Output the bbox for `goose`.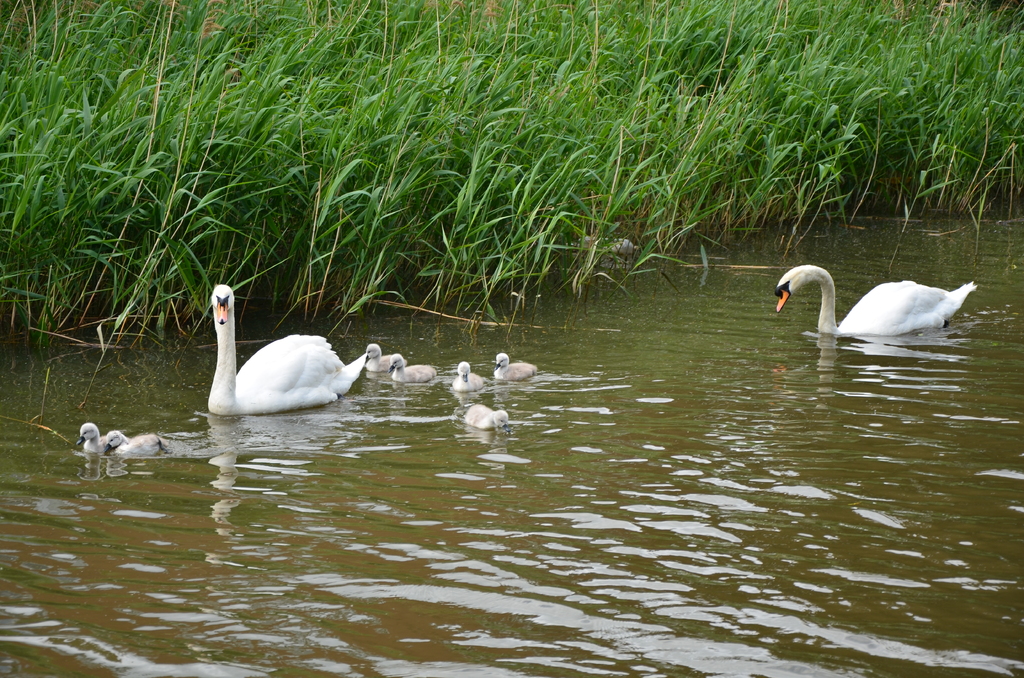
detection(367, 344, 397, 375).
